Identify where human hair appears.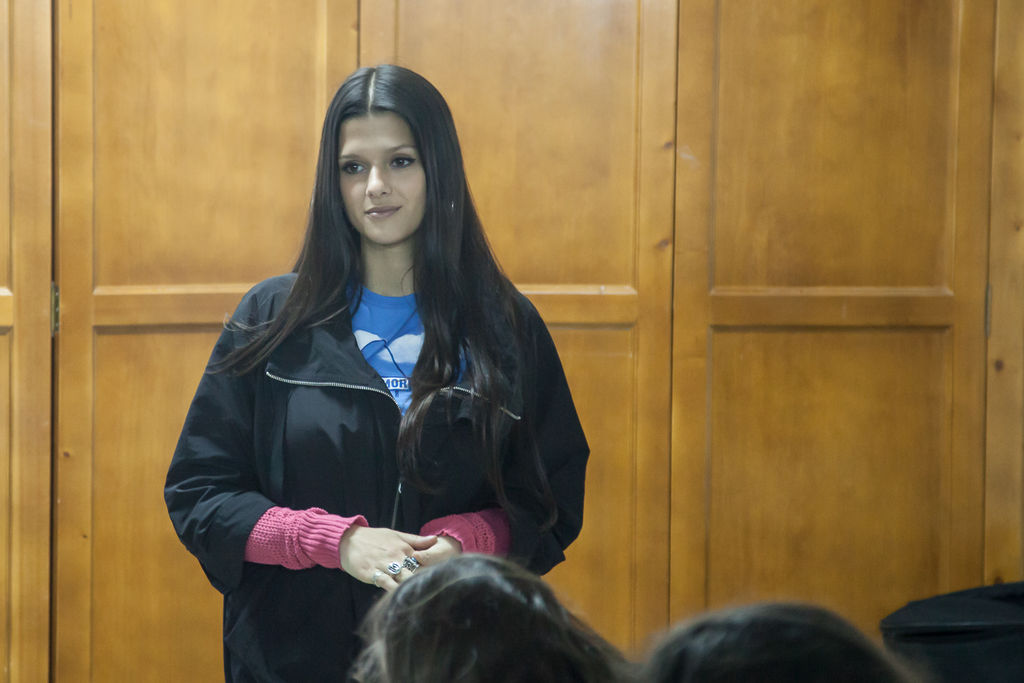
Appears at [340, 572, 634, 682].
